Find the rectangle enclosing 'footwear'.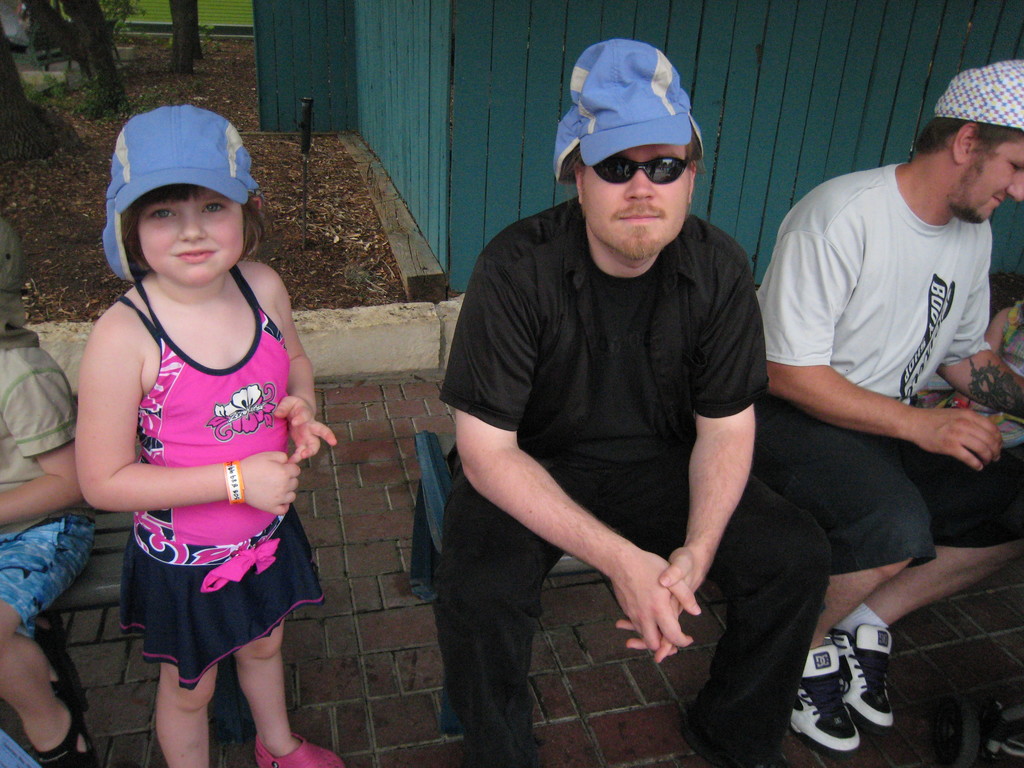
252 733 350 767.
